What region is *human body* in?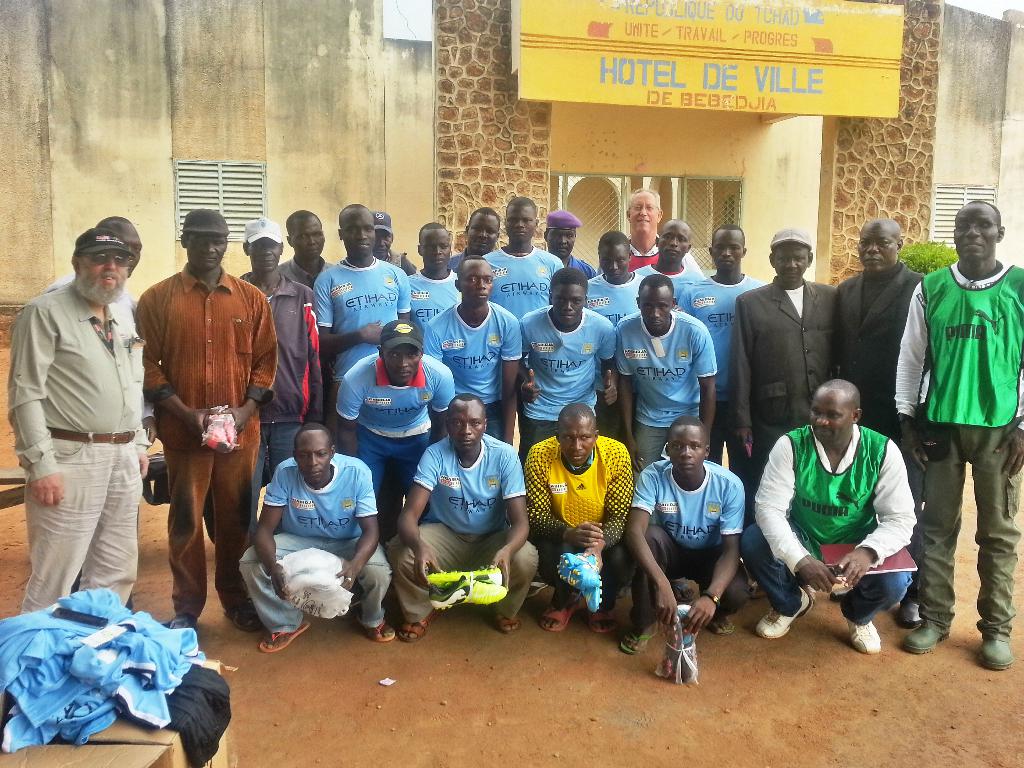
box=[403, 220, 468, 337].
